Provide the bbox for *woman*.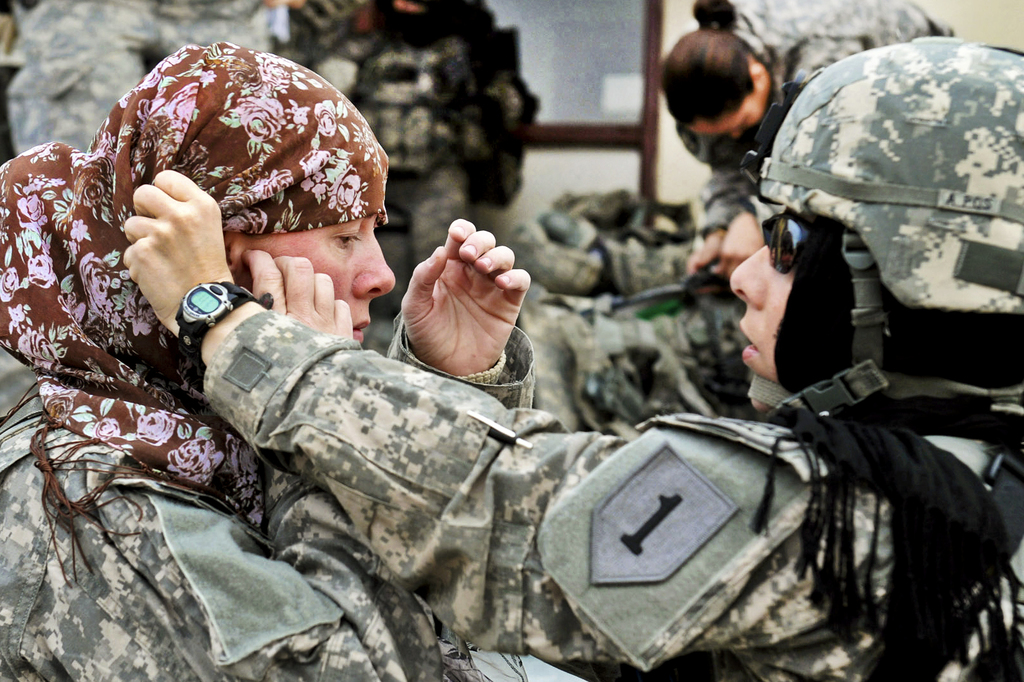
detection(133, 35, 1023, 681).
